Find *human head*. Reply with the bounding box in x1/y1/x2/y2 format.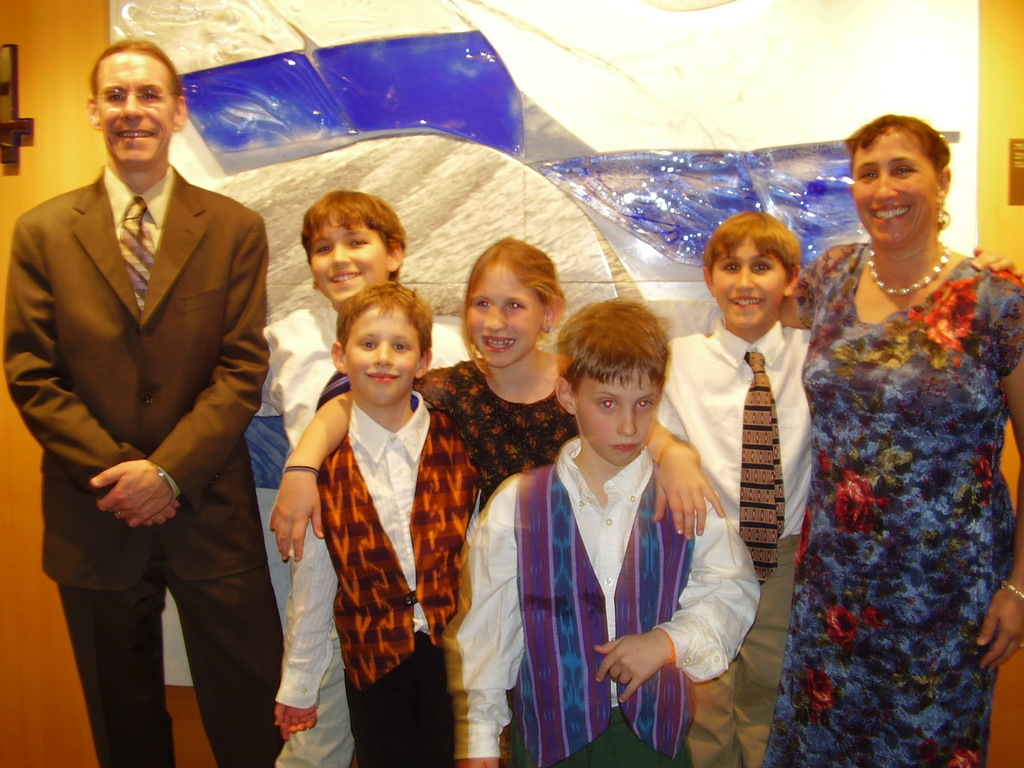
554/298/687/470.
